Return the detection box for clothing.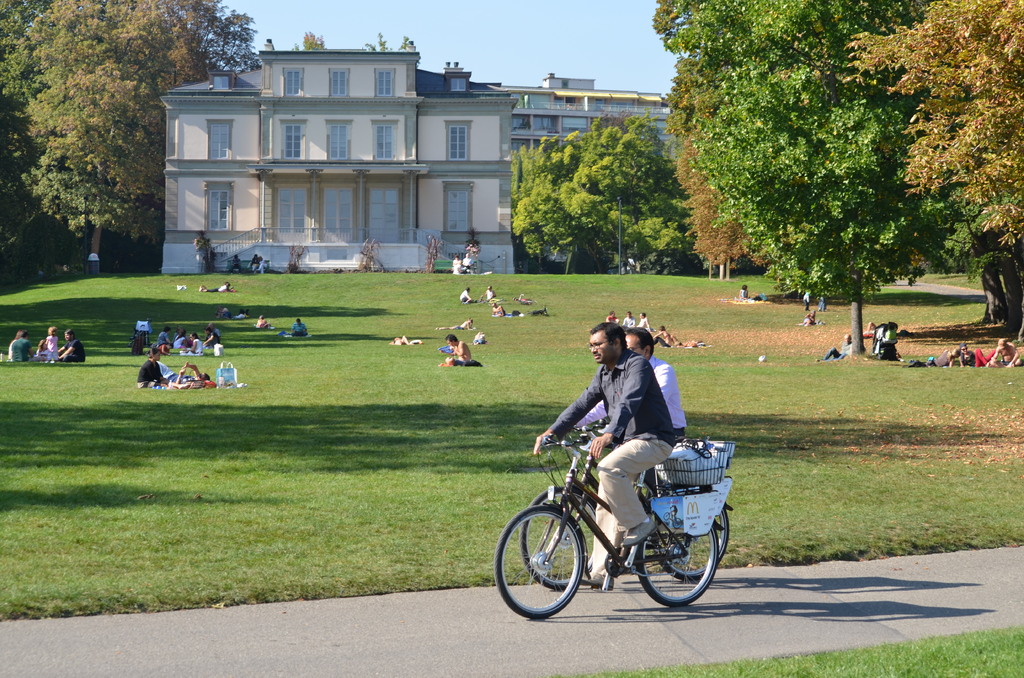
bbox=(38, 332, 60, 365).
